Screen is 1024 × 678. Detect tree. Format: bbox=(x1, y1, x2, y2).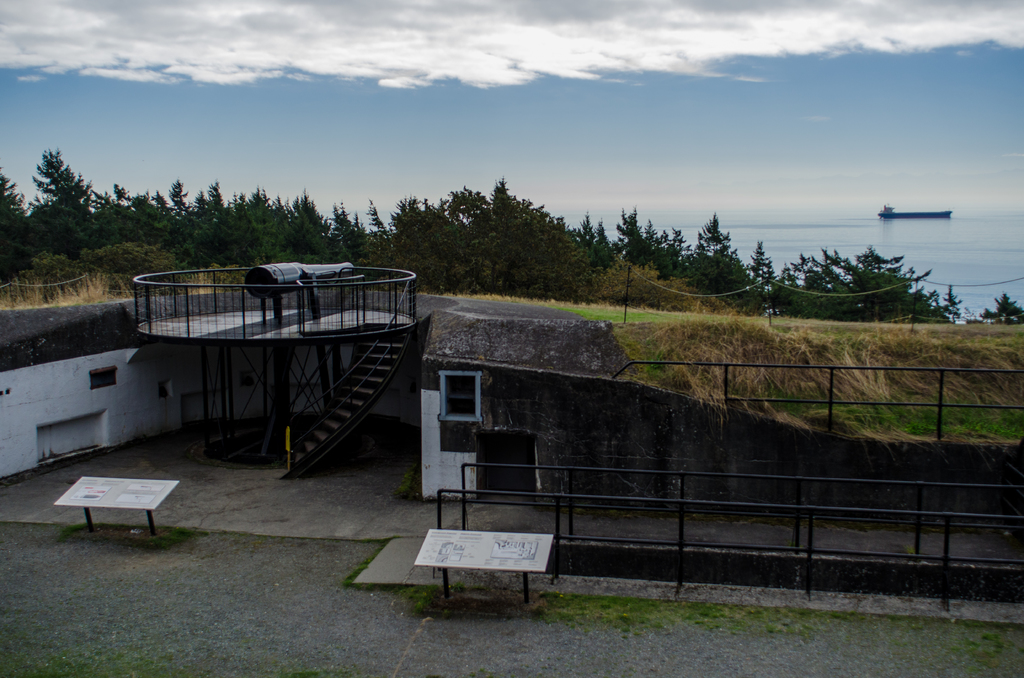
bbox=(781, 227, 811, 311).
